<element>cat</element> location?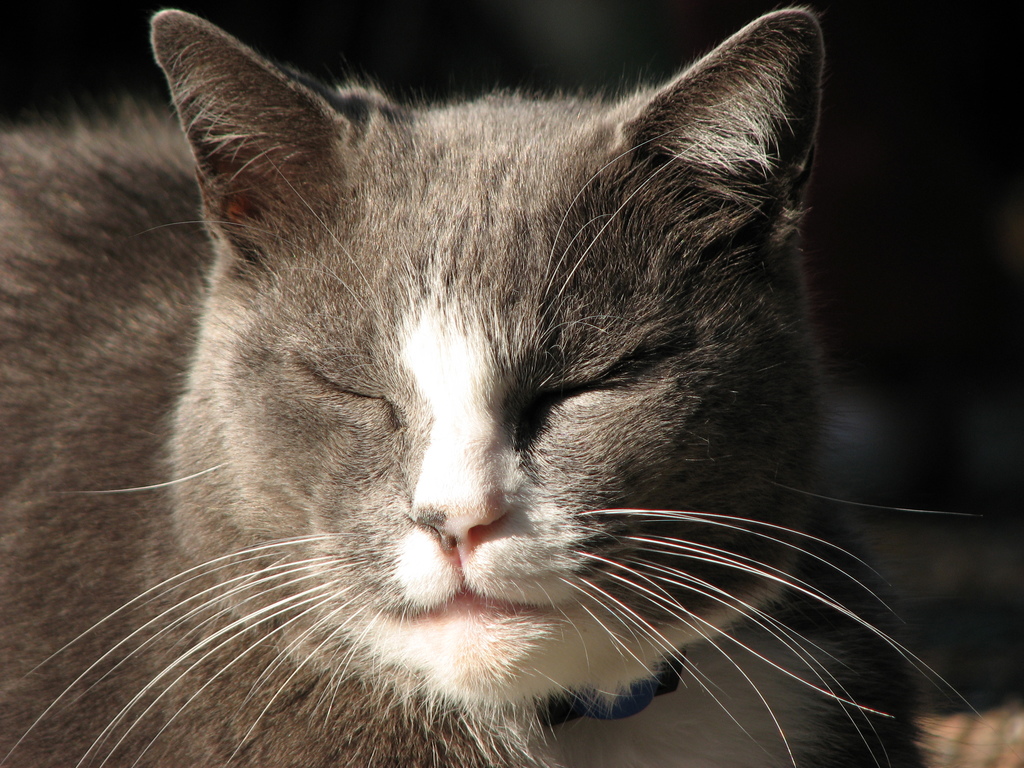
(0, 4, 987, 767)
